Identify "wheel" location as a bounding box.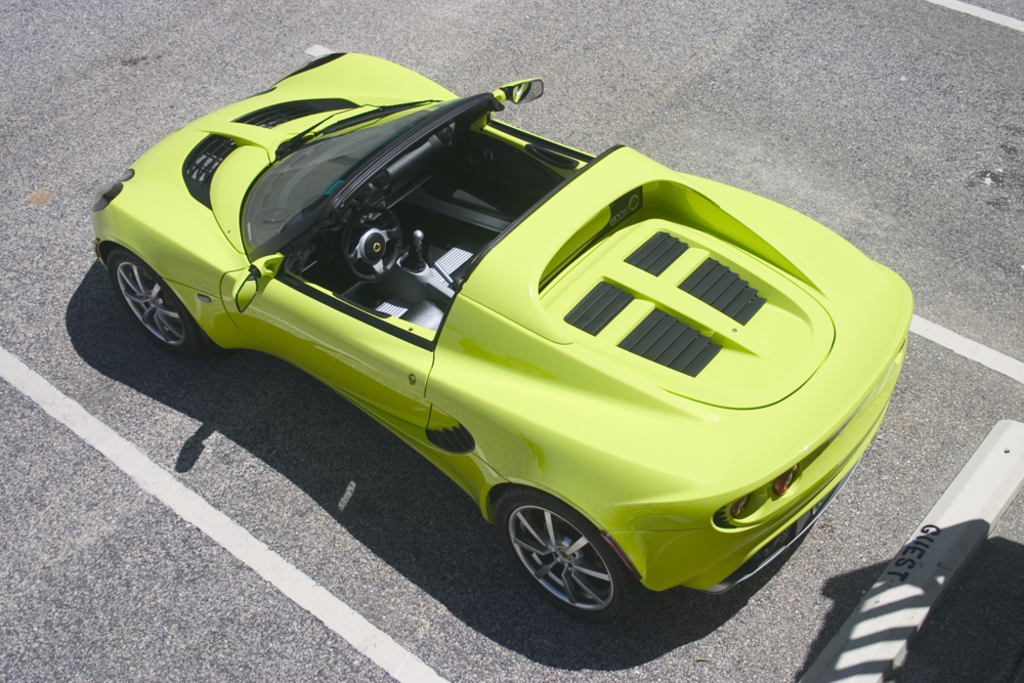
rect(502, 502, 624, 611).
